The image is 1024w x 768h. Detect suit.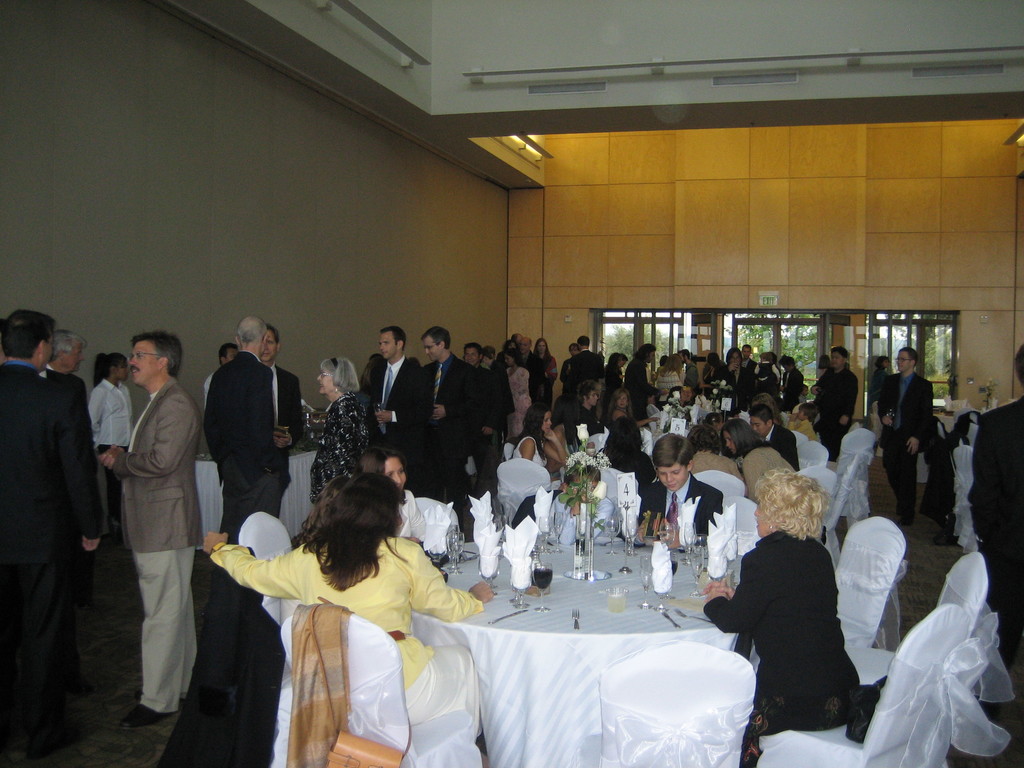
Detection: pyautogui.locateOnScreen(108, 380, 201, 716).
